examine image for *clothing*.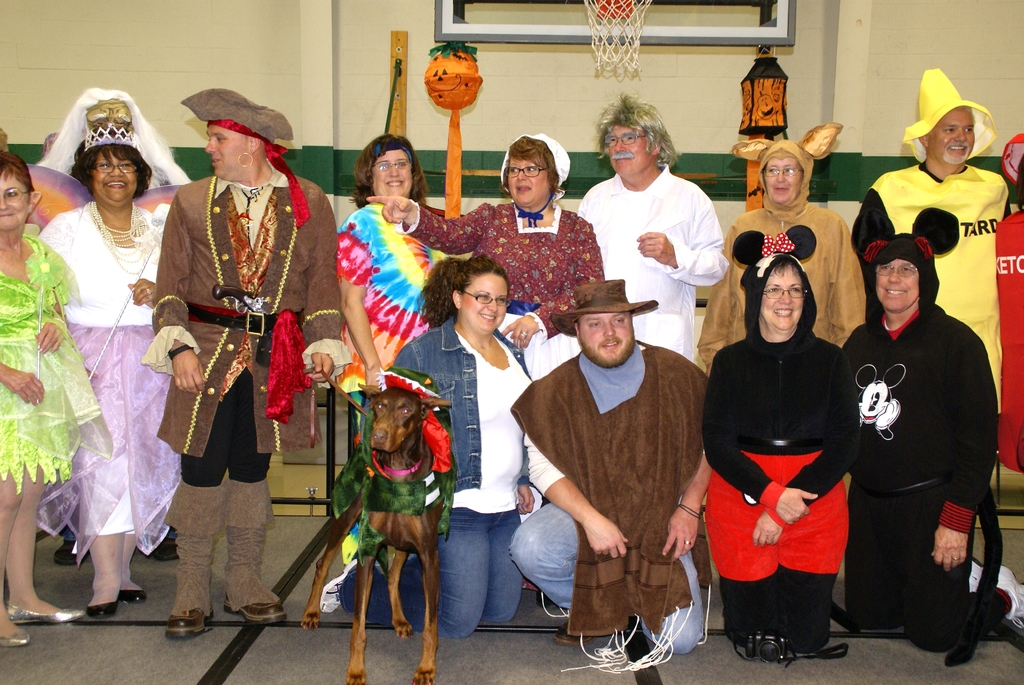
Examination result: rect(53, 198, 166, 564).
